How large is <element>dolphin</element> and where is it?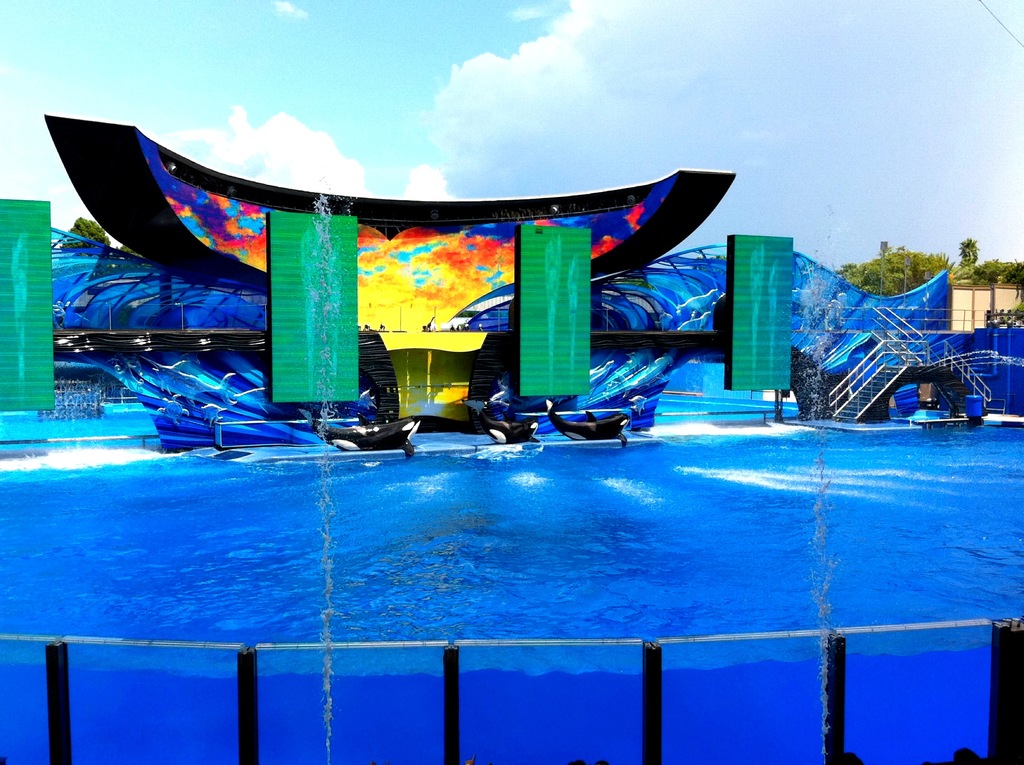
Bounding box: {"left": 474, "top": 405, "right": 542, "bottom": 444}.
